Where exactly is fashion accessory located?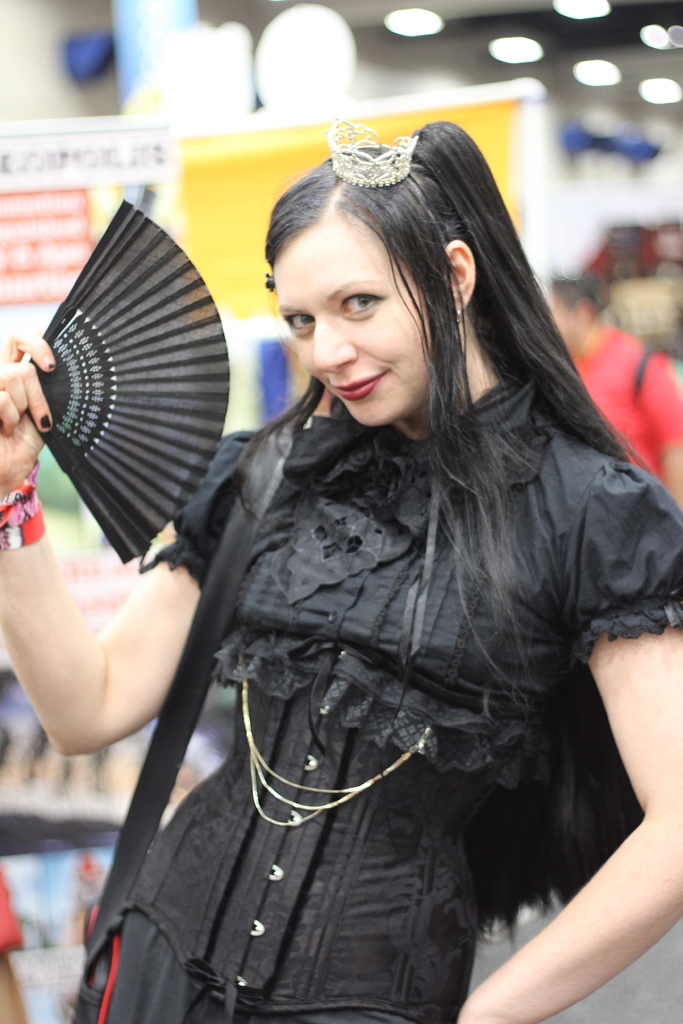
Its bounding box is 40:415:47:429.
